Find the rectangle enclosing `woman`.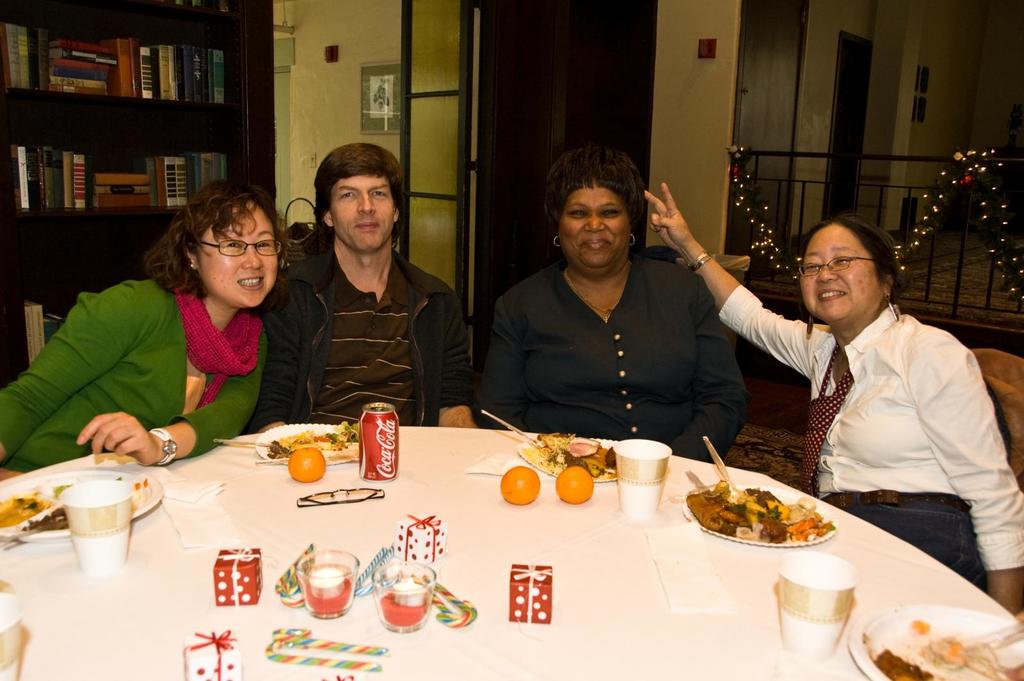
646,187,1023,630.
